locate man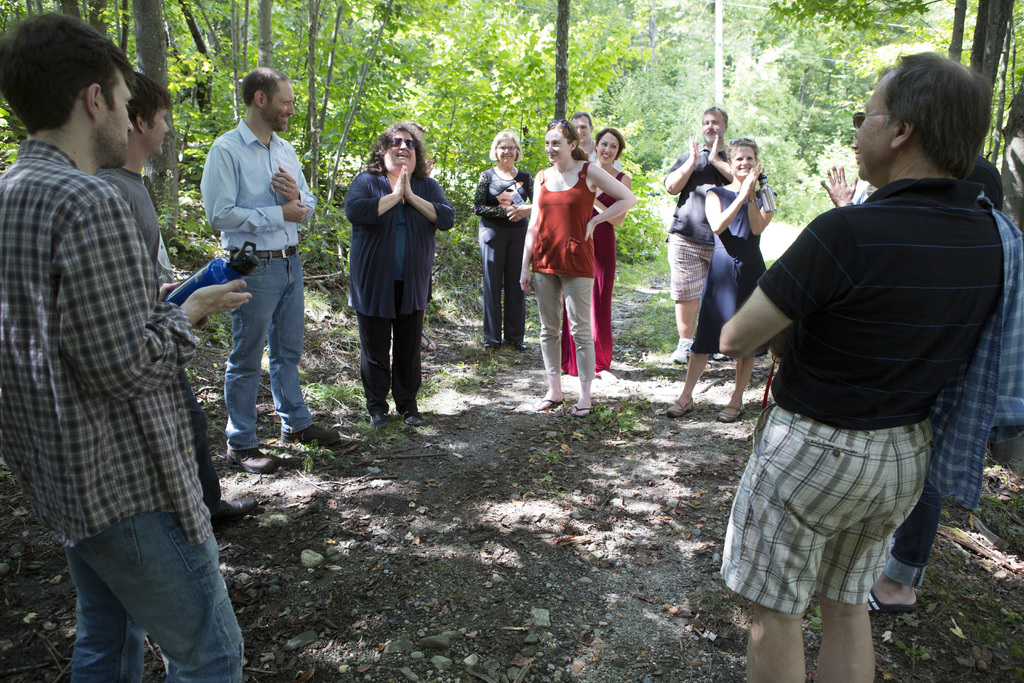
x1=566 y1=110 x2=594 y2=160
